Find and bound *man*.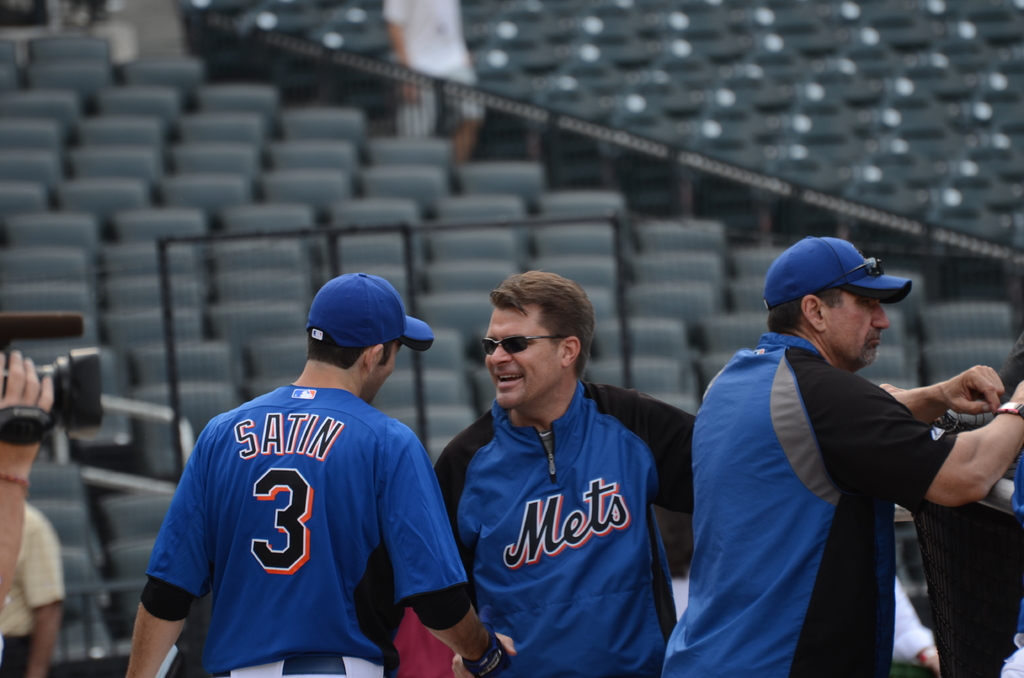
Bound: <region>436, 273, 700, 677</region>.
